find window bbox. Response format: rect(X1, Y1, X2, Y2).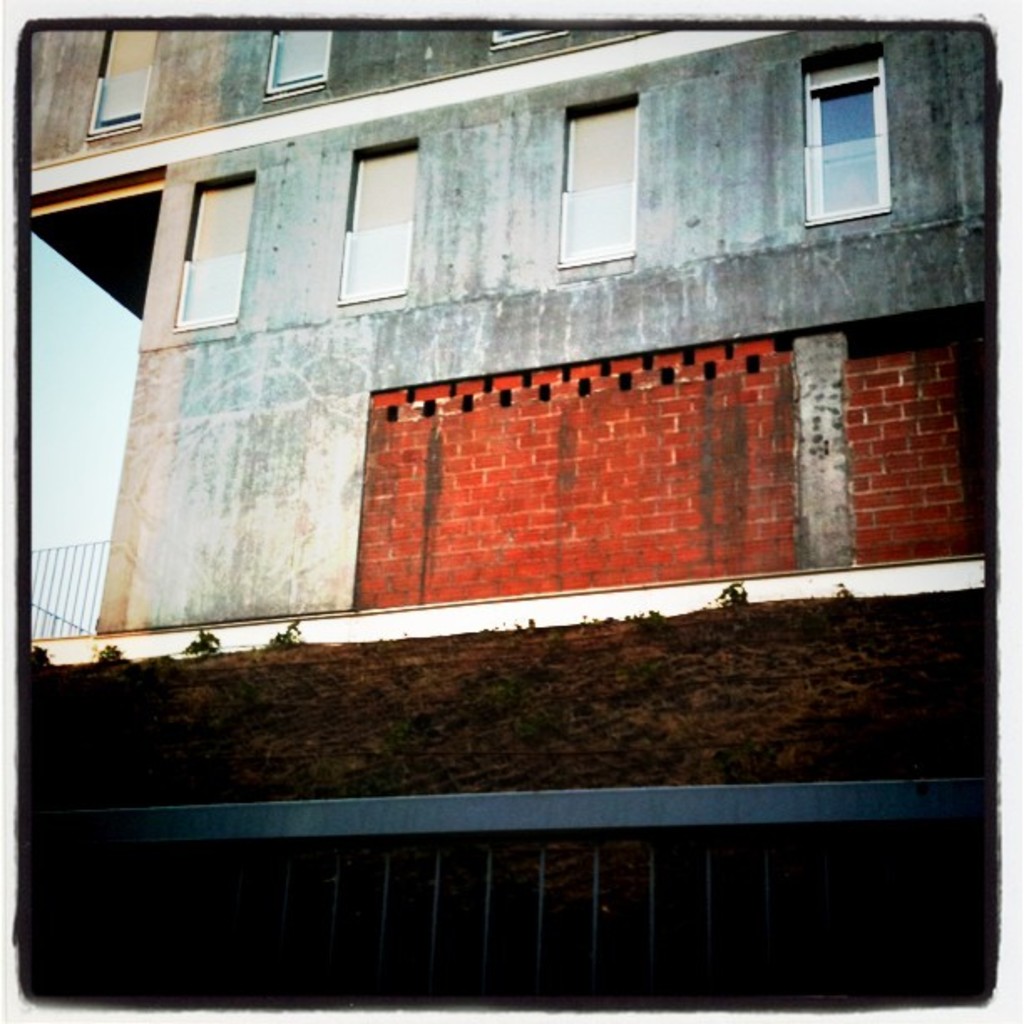
rect(264, 30, 331, 99).
